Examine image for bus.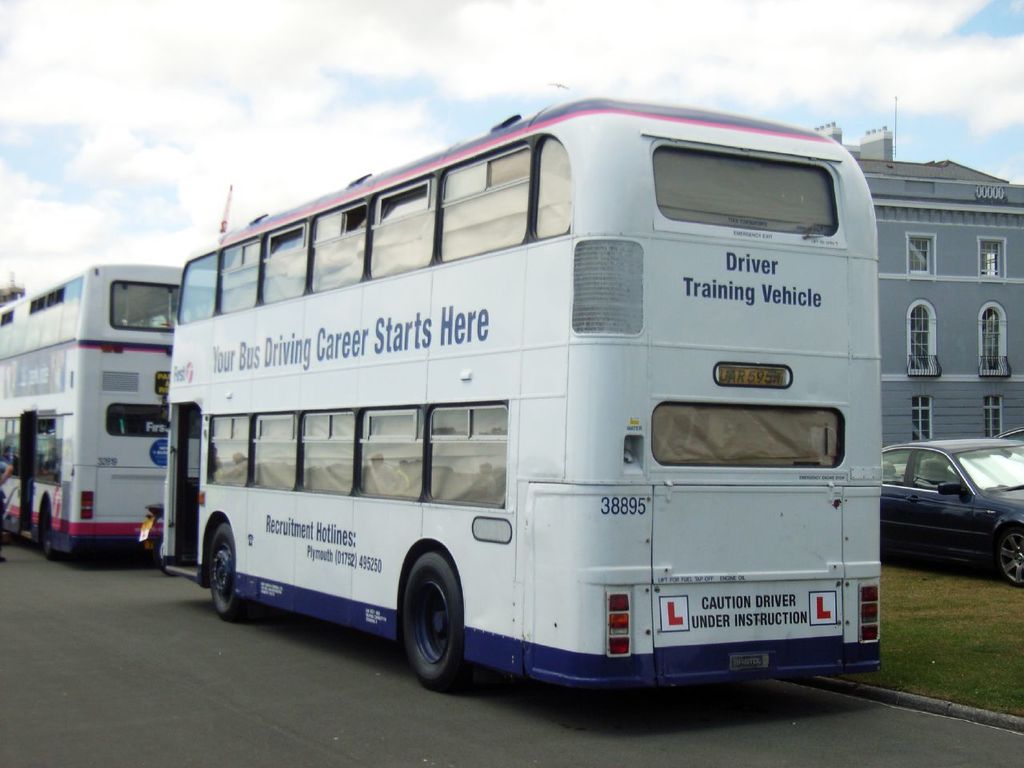
Examination result: left=157, top=95, right=883, bottom=687.
